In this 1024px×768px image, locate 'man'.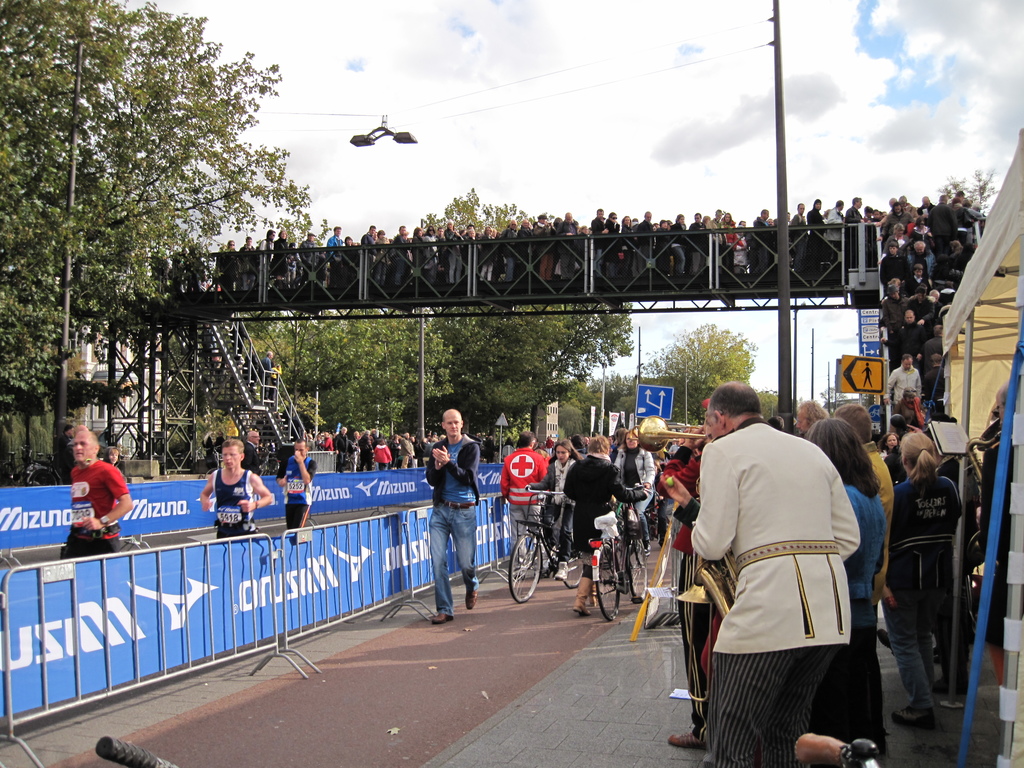
Bounding box: (left=296, top=231, right=323, bottom=288).
